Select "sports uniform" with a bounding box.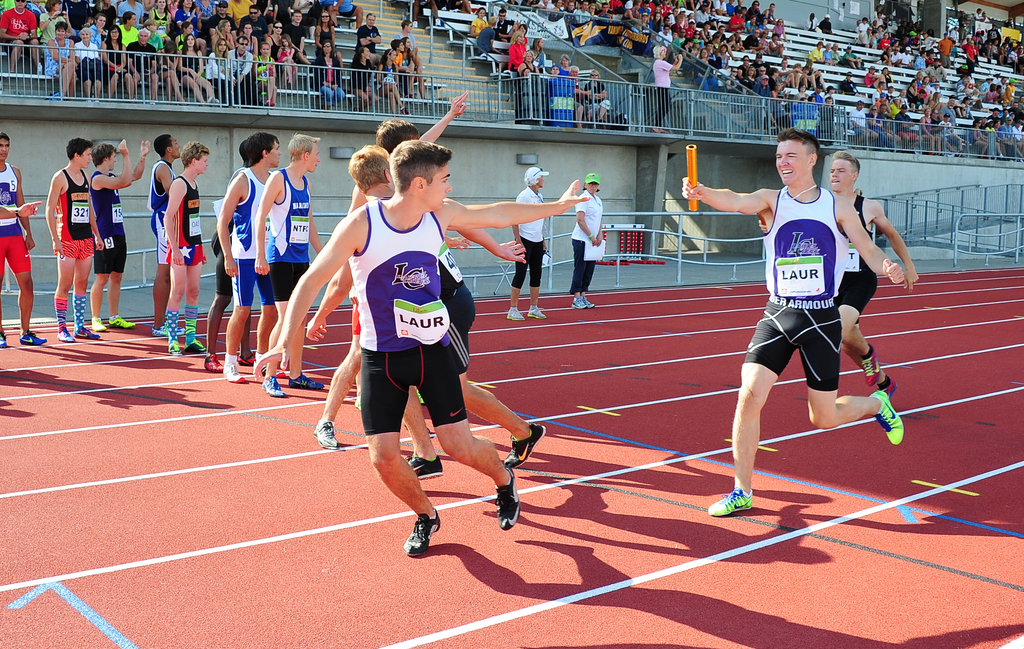
(left=55, top=162, right=100, bottom=264).
